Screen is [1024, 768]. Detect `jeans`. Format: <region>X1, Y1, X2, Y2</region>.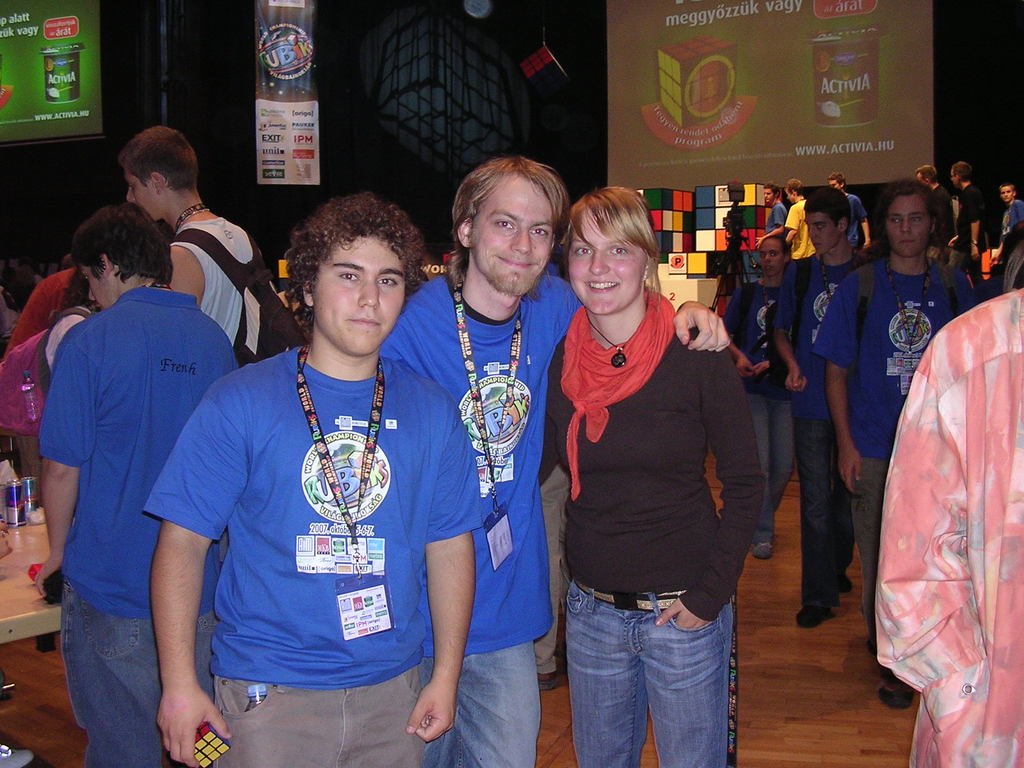
<region>554, 575, 739, 765</region>.
